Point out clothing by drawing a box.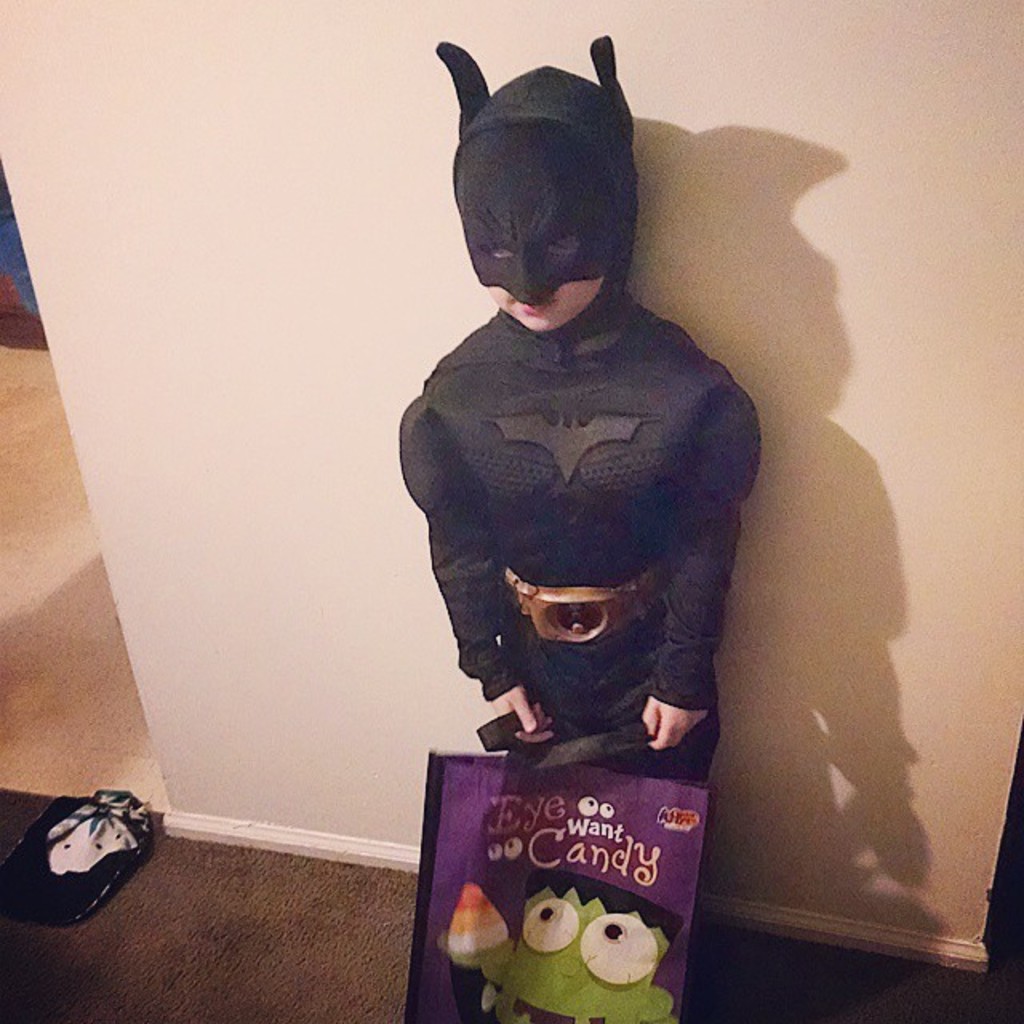
l=389, t=27, r=766, b=755.
